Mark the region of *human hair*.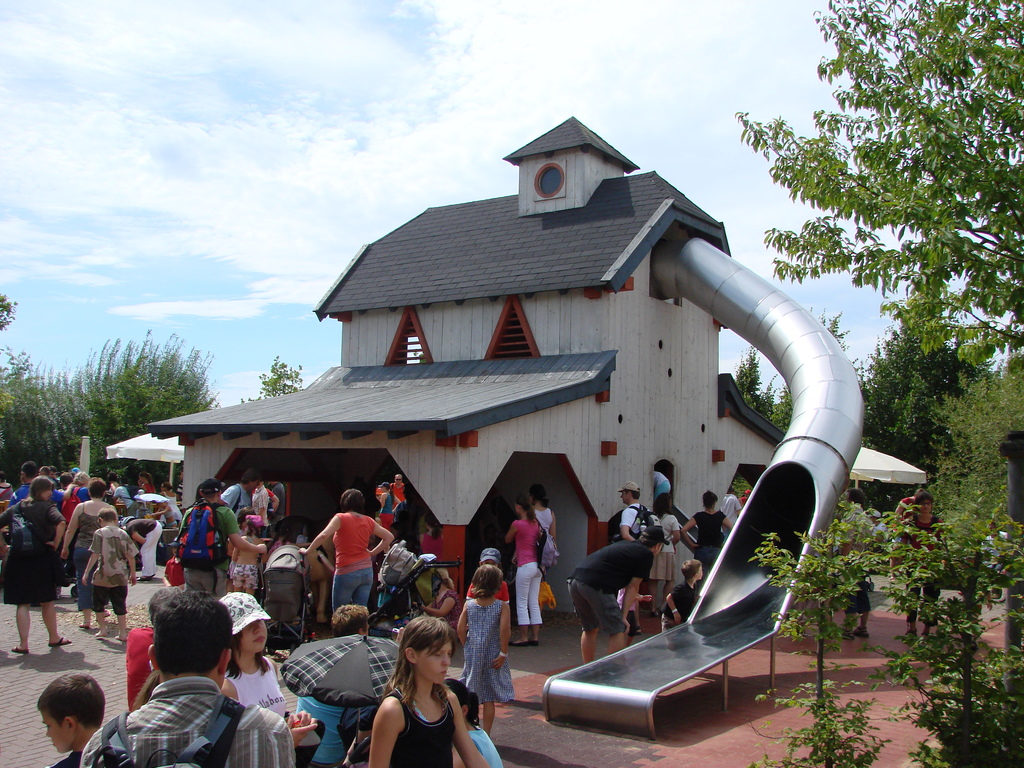
Region: (left=682, top=559, right=703, bottom=582).
